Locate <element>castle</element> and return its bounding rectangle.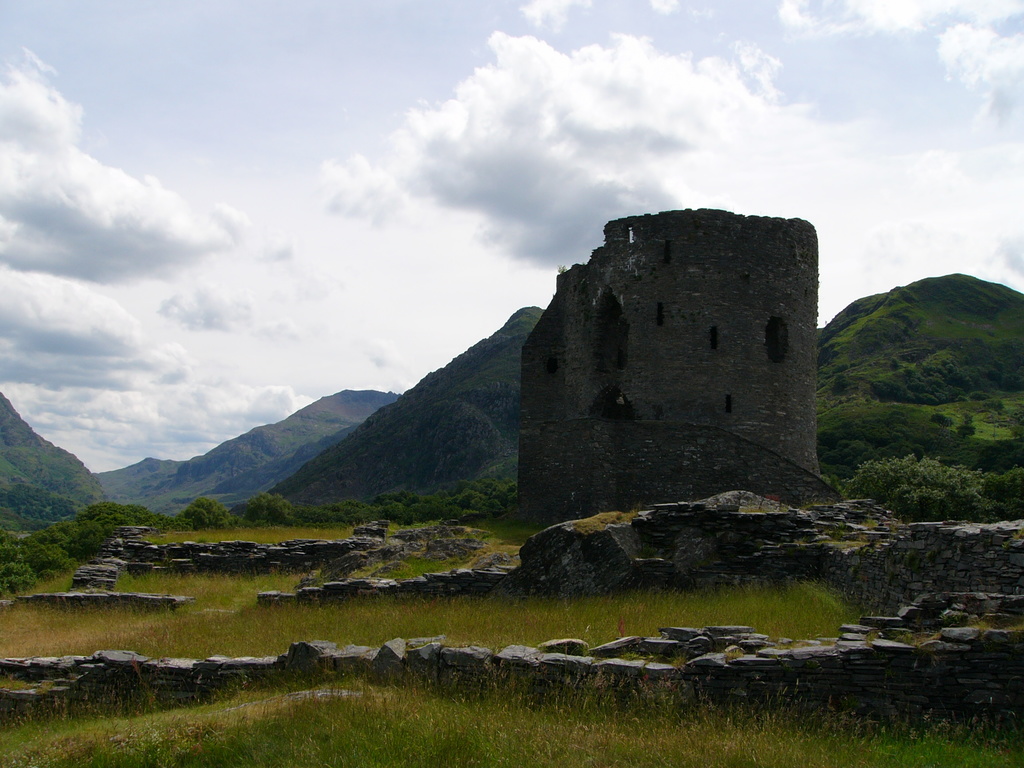
locate(514, 210, 847, 521).
